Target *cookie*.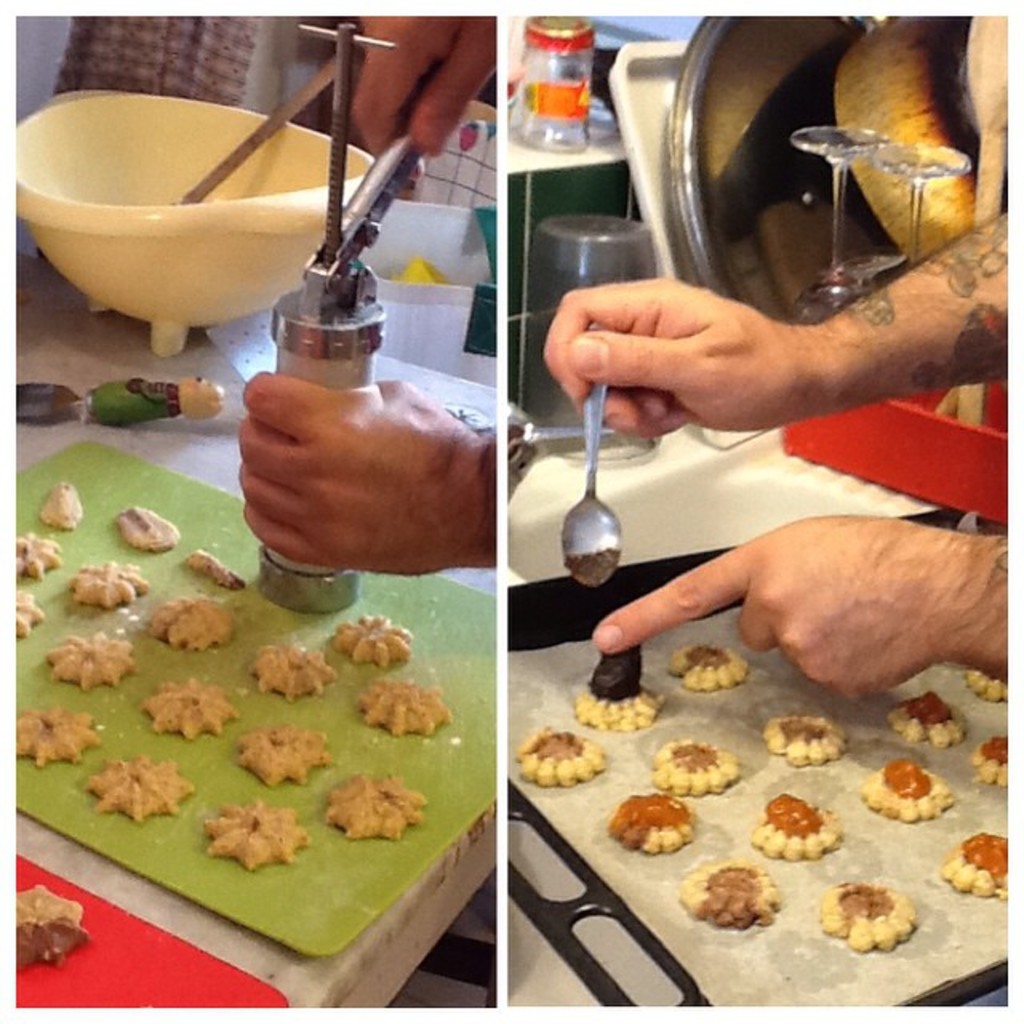
Target region: 886,686,966,742.
